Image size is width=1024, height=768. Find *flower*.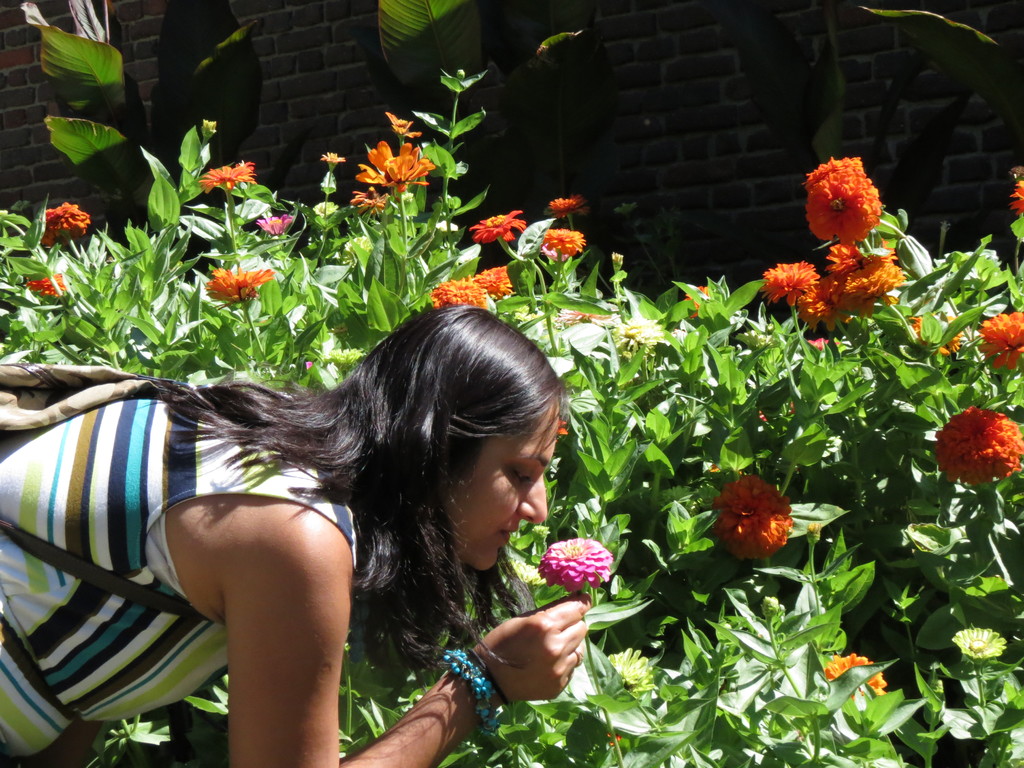
x1=831 y1=252 x2=906 y2=311.
